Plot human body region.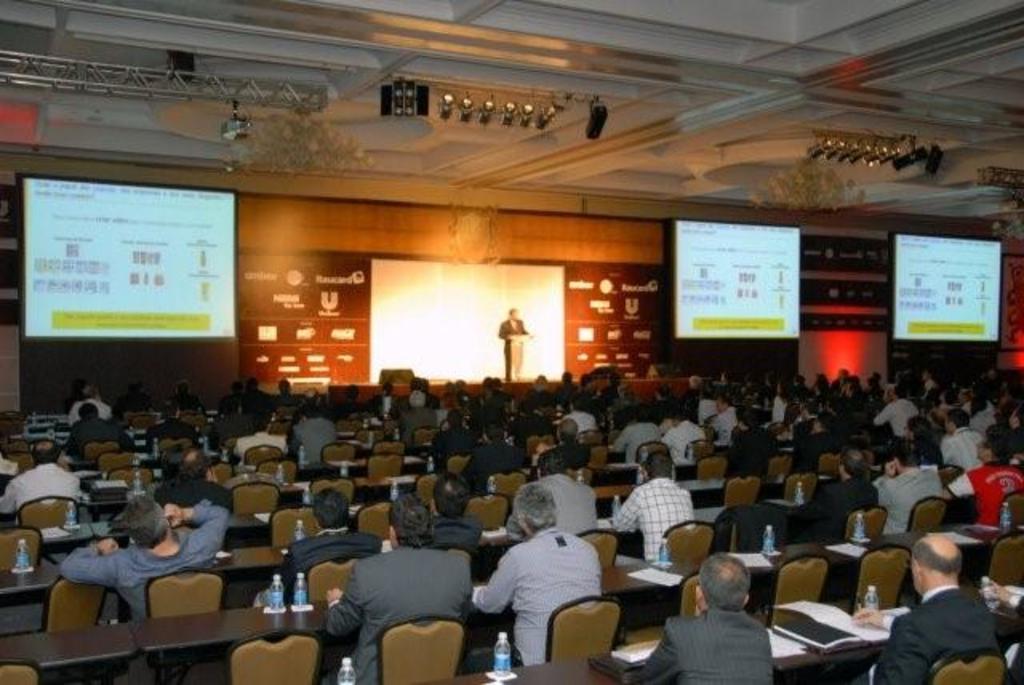
Plotted at bbox=[336, 386, 362, 408].
